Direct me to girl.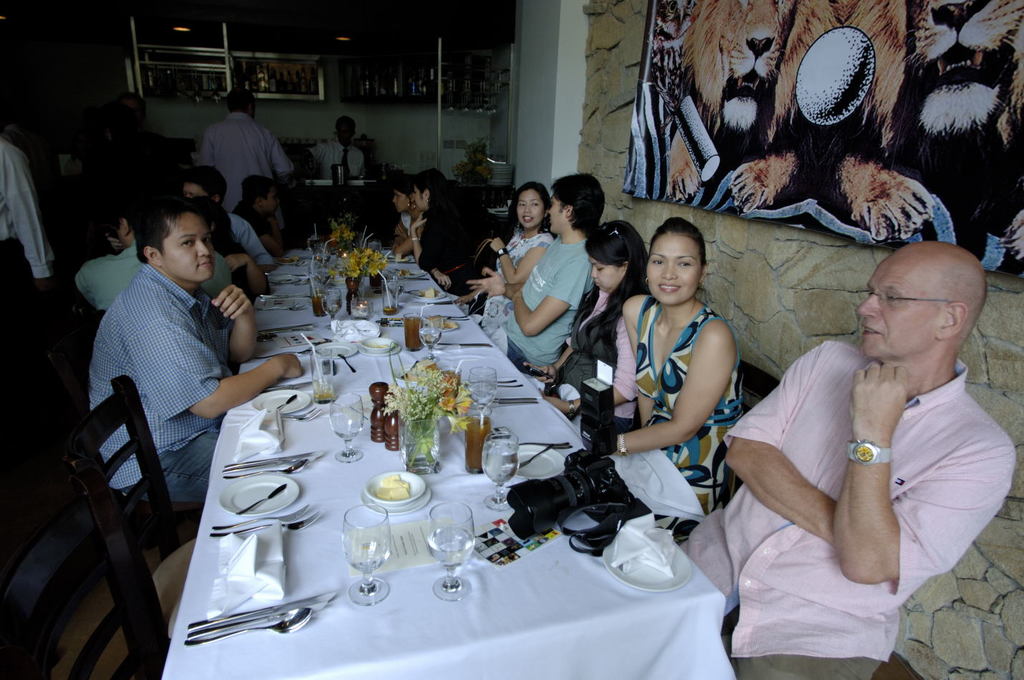
Direction: box=[391, 177, 426, 259].
